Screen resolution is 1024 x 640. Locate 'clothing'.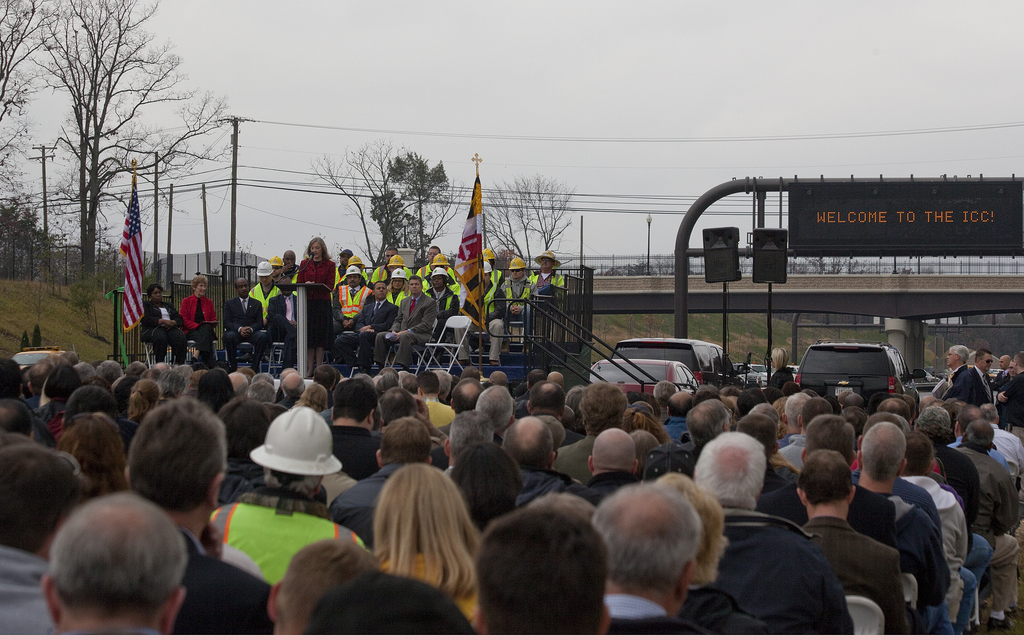
330:425:381:476.
